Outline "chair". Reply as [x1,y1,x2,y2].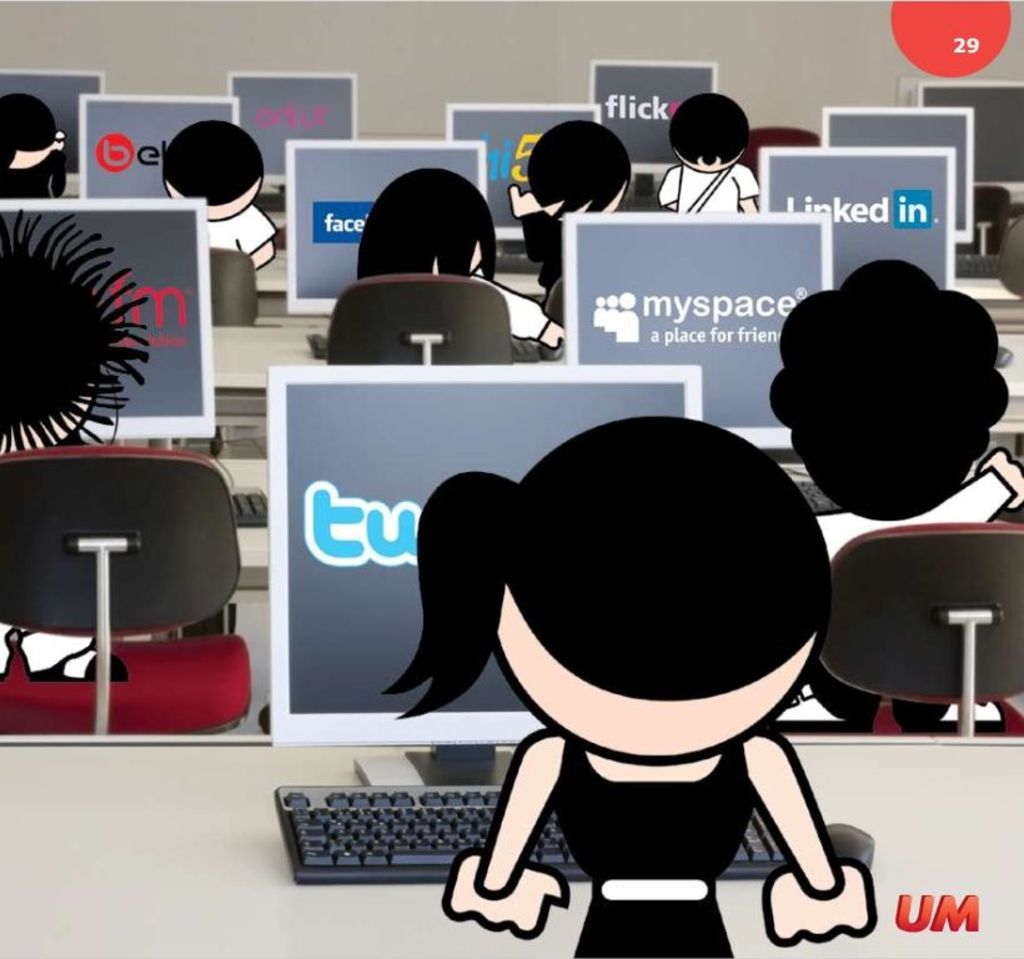
[999,211,1023,311].
